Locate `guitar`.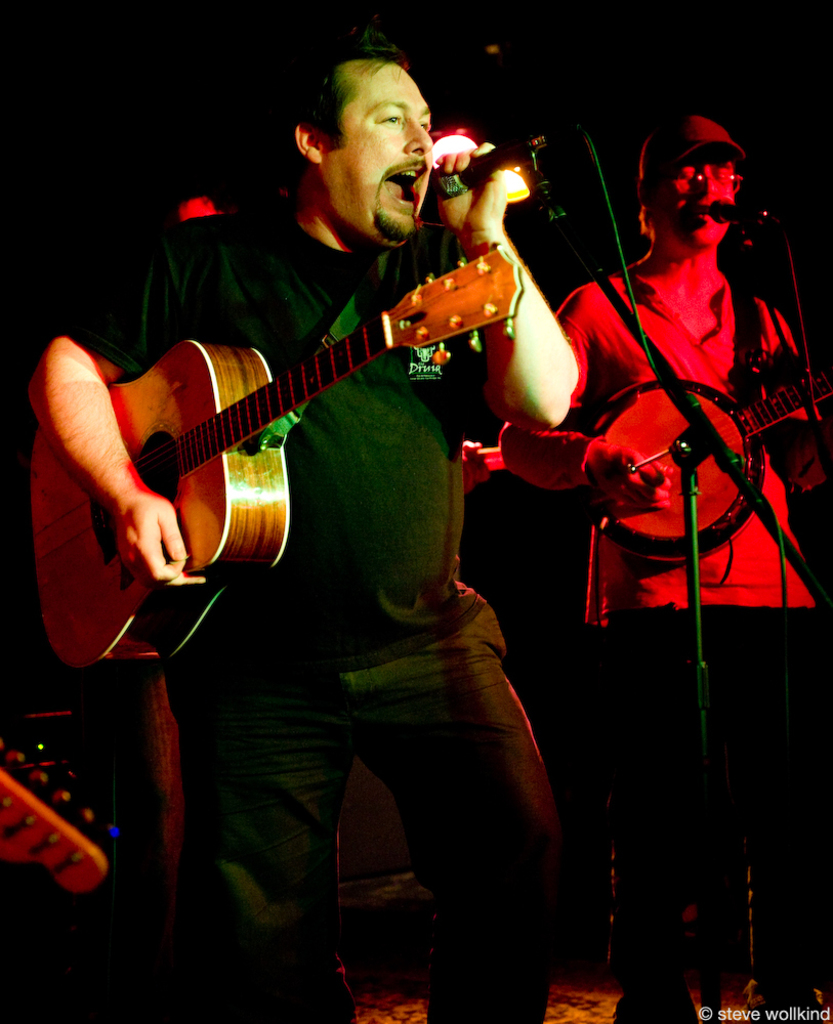
Bounding box: [571, 355, 832, 559].
